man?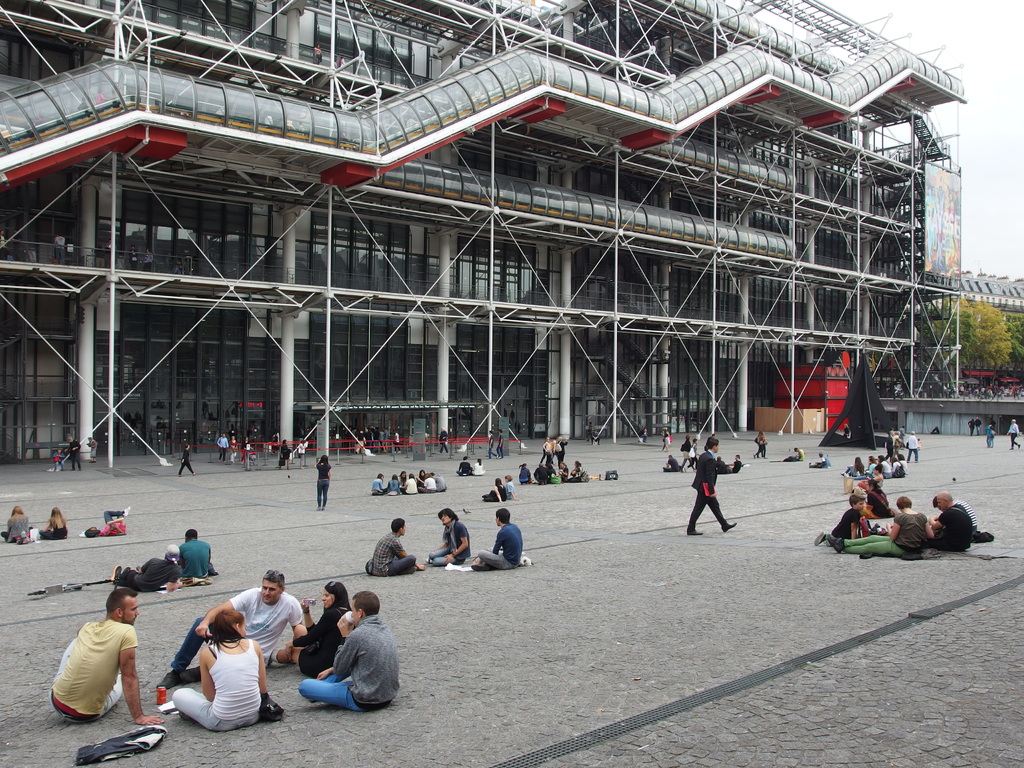
x1=303 y1=593 x2=398 y2=707
